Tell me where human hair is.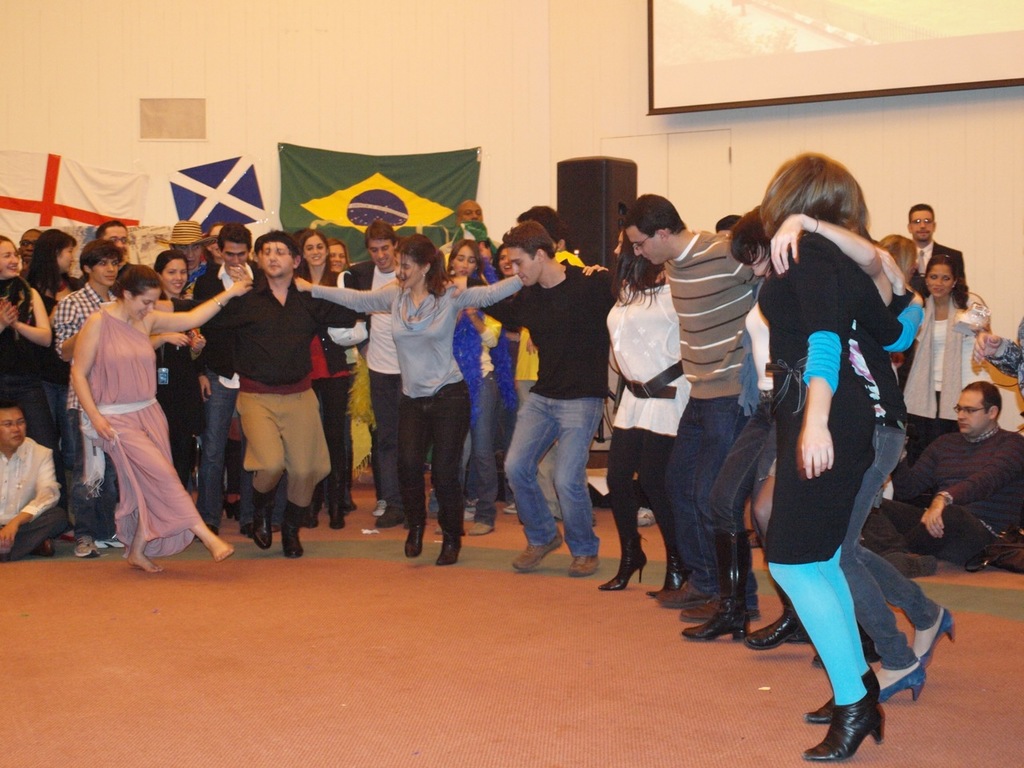
human hair is at x1=146, y1=250, x2=185, y2=275.
